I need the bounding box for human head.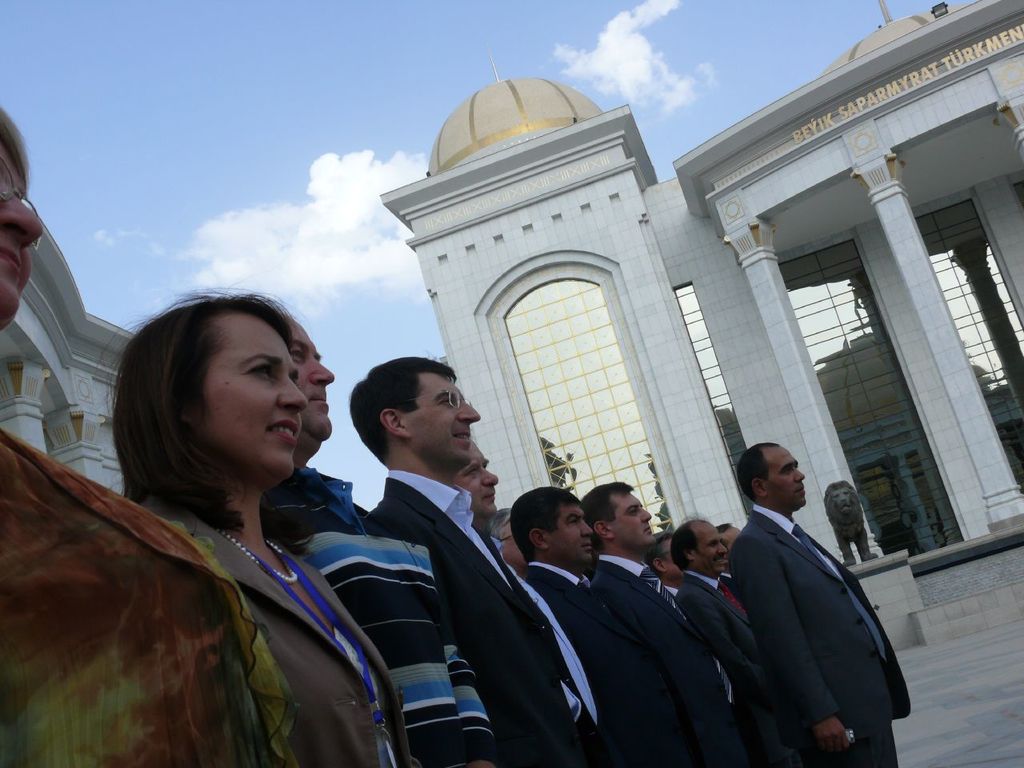
Here it is: x1=646 y1=534 x2=683 y2=586.
